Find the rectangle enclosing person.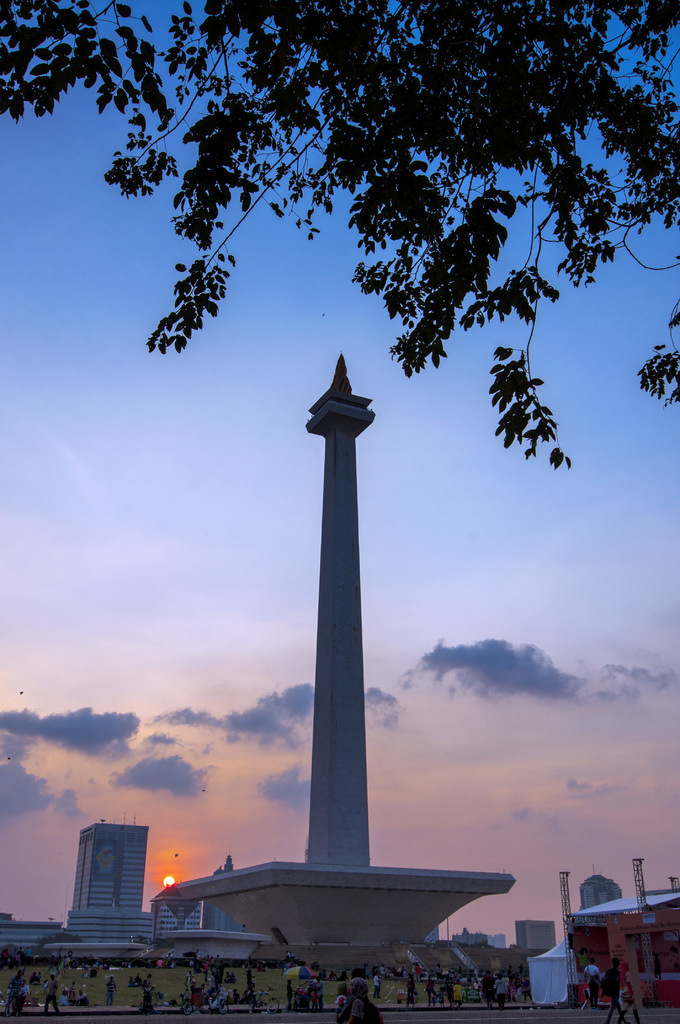
(x1=105, y1=975, x2=120, y2=1012).
